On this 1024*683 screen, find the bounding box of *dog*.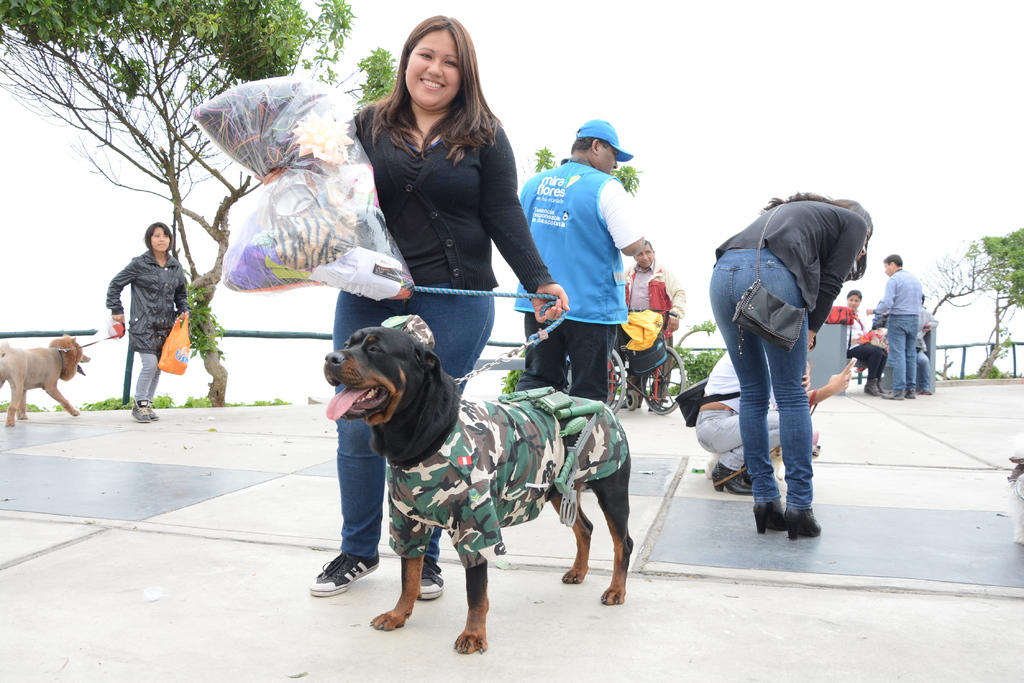
Bounding box: detection(0, 333, 92, 426).
